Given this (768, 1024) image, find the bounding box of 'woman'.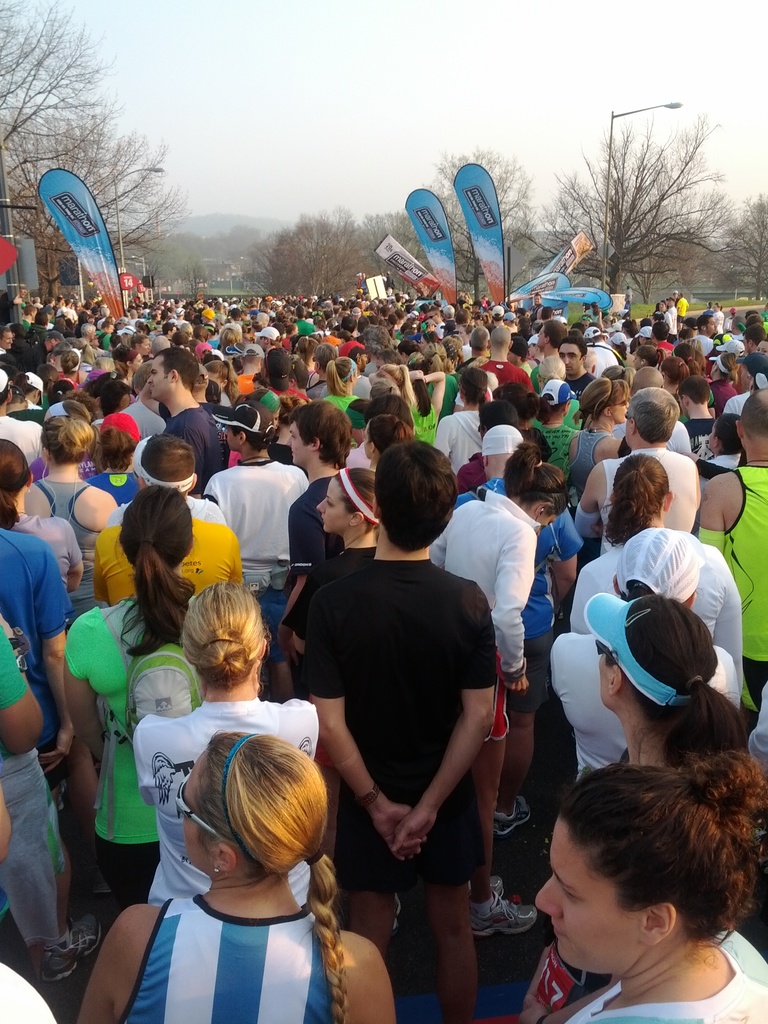
box(568, 376, 621, 491).
